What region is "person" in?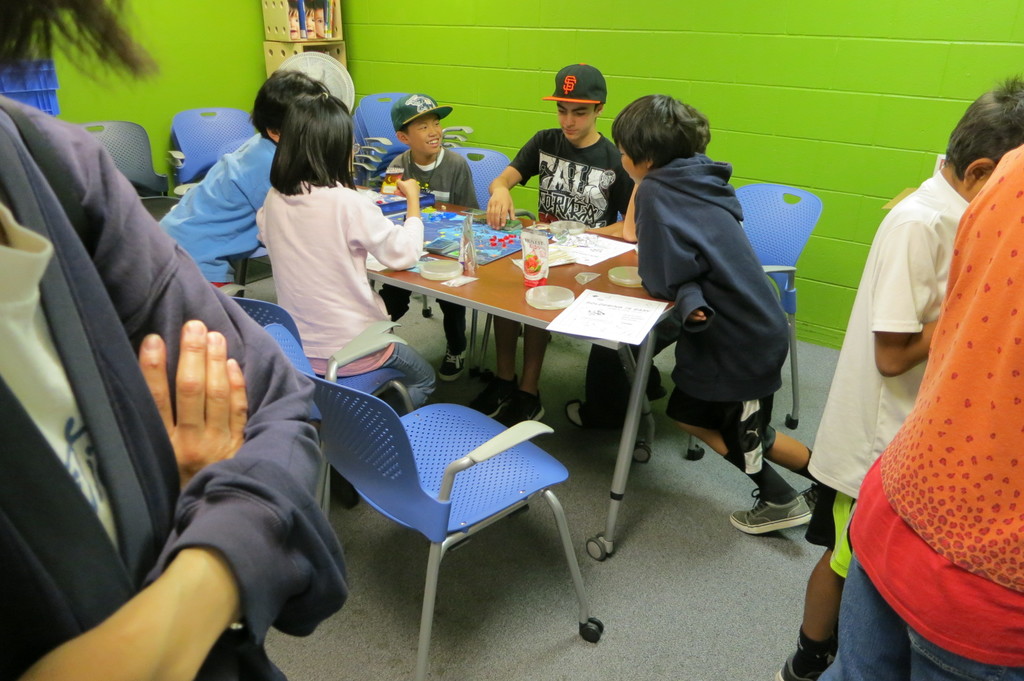
detection(377, 92, 473, 369).
